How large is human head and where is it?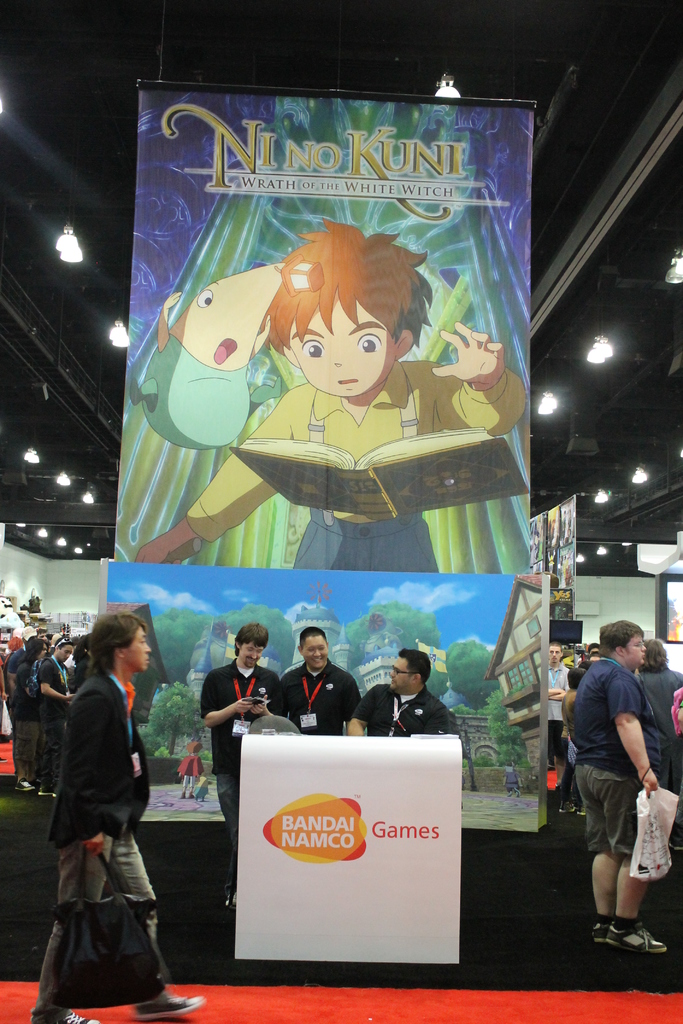
Bounding box: <region>639, 637, 668, 671</region>.
